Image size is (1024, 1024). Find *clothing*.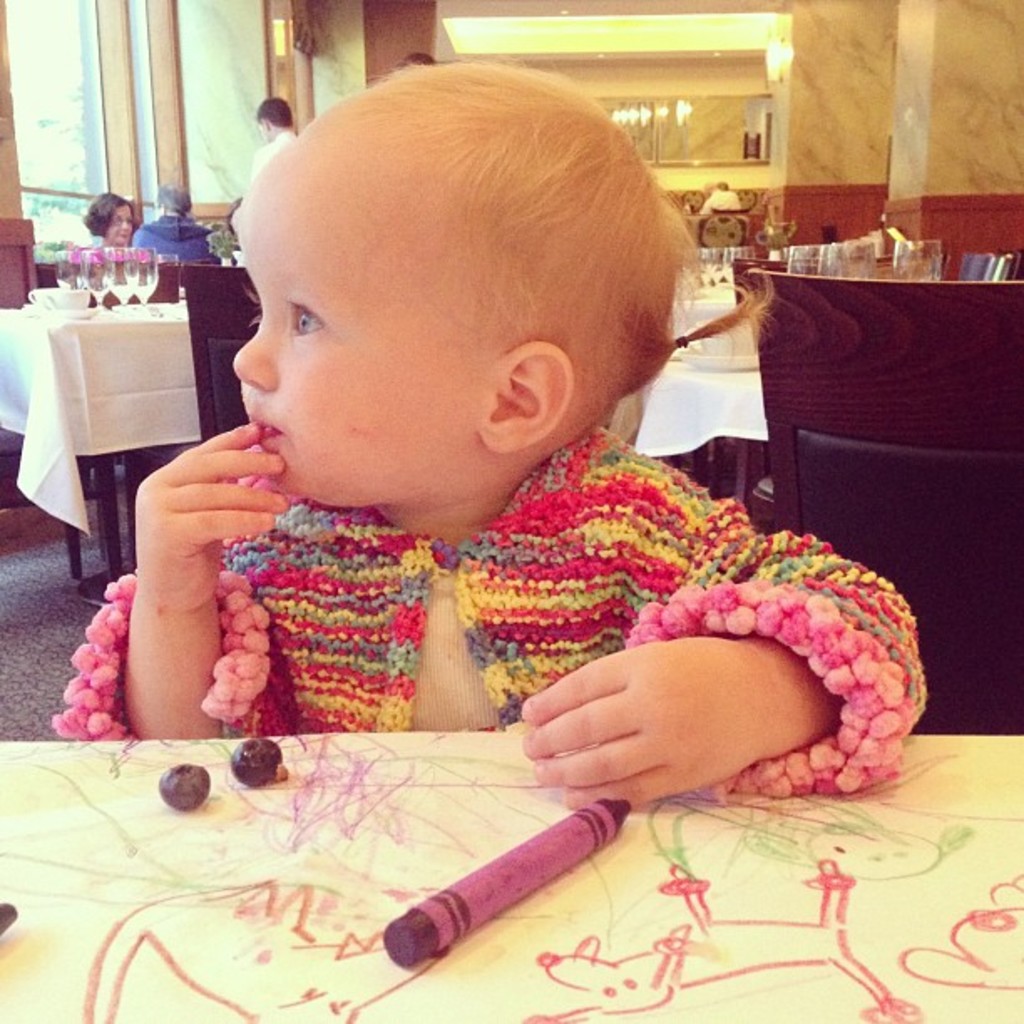
{"left": 249, "top": 127, "right": 296, "bottom": 181}.
